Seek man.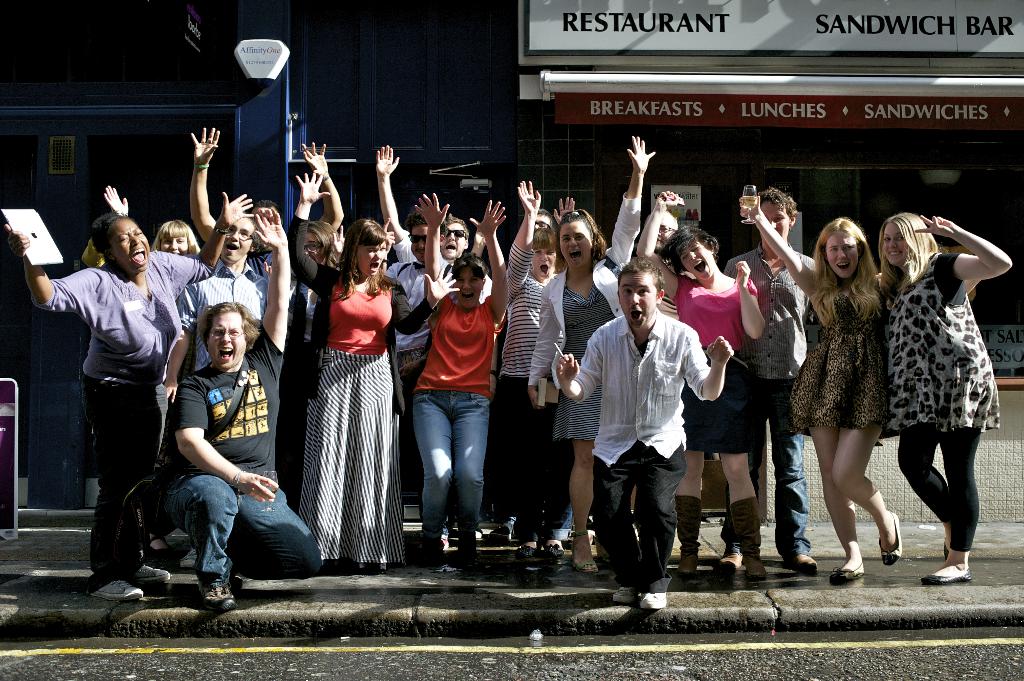
[588,260,711,608].
